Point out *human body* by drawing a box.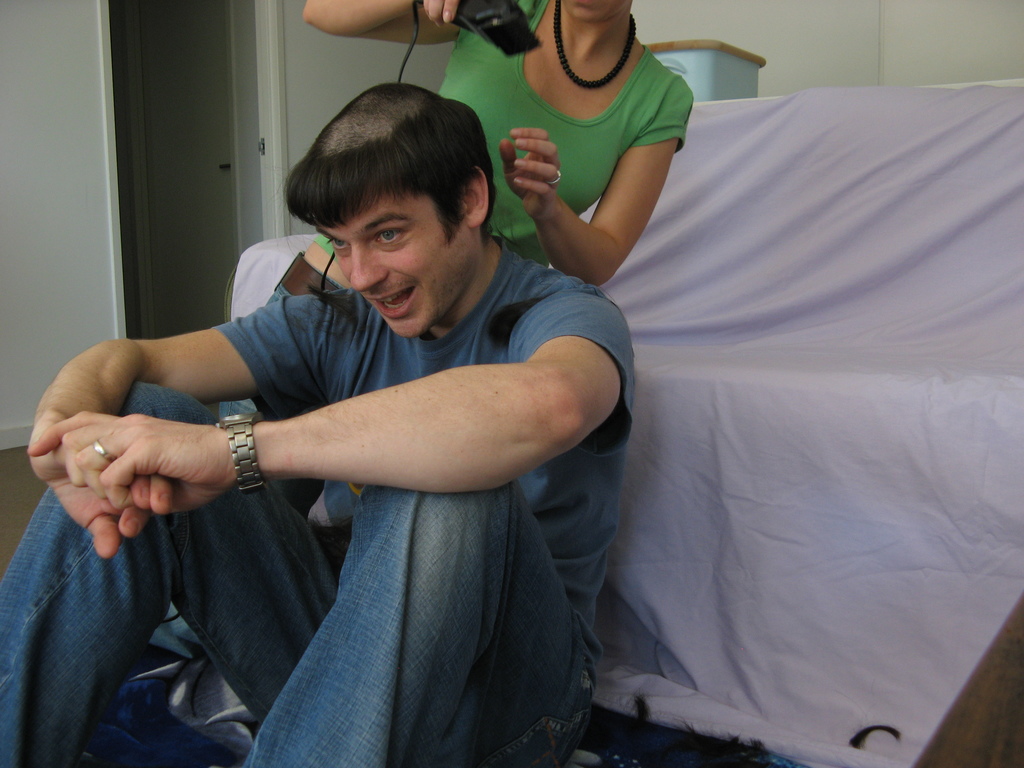
262/0/694/306.
